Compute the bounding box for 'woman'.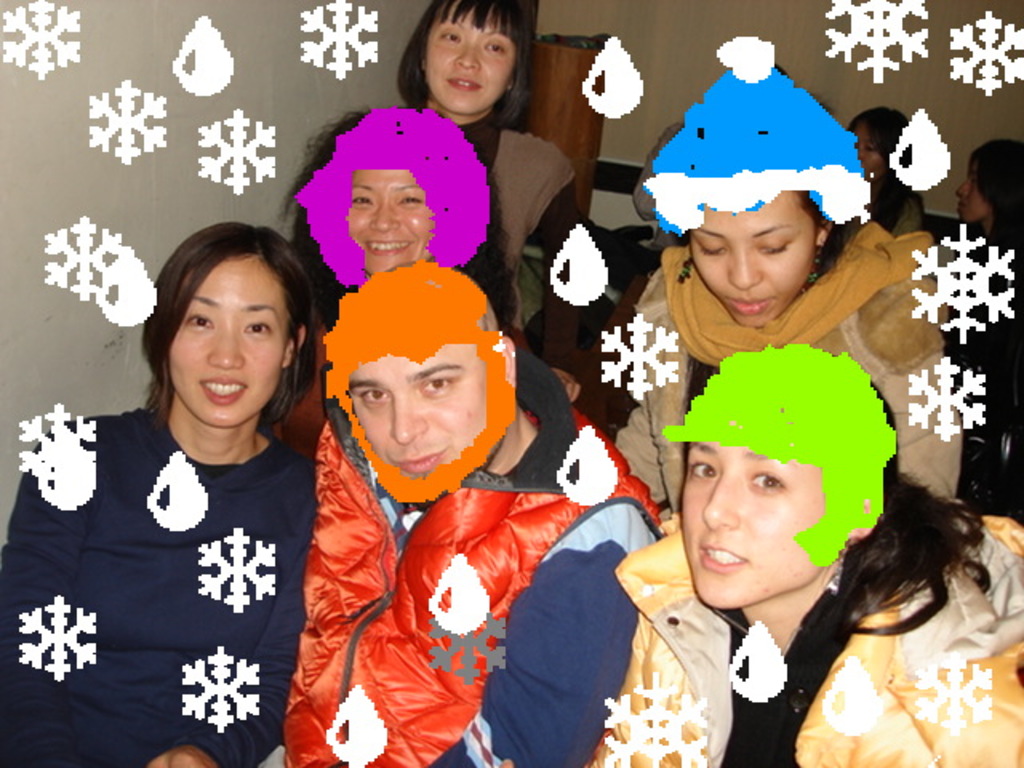
bbox=(392, 0, 586, 301).
